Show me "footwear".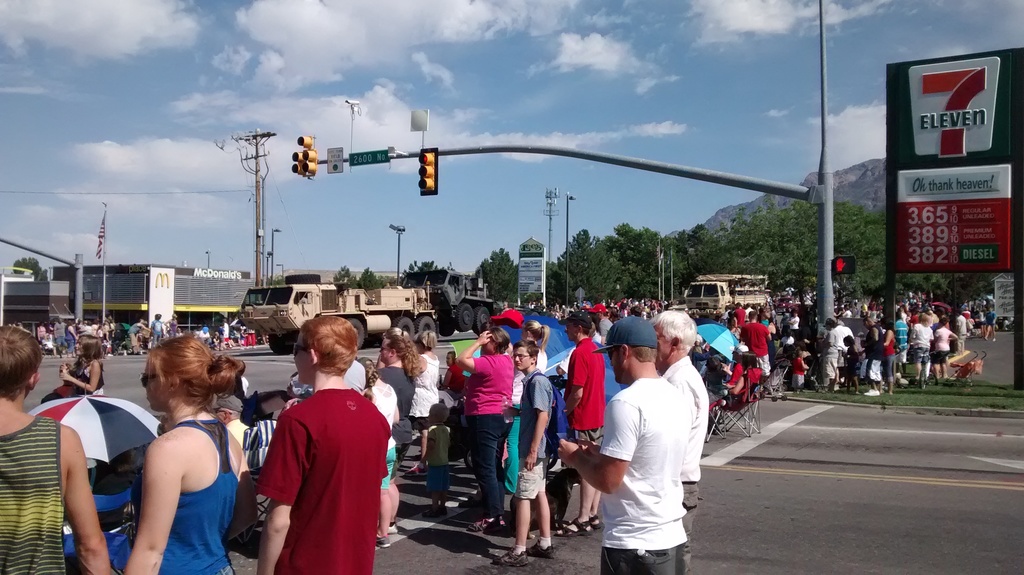
"footwear" is here: [x1=470, y1=517, x2=517, y2=531].
